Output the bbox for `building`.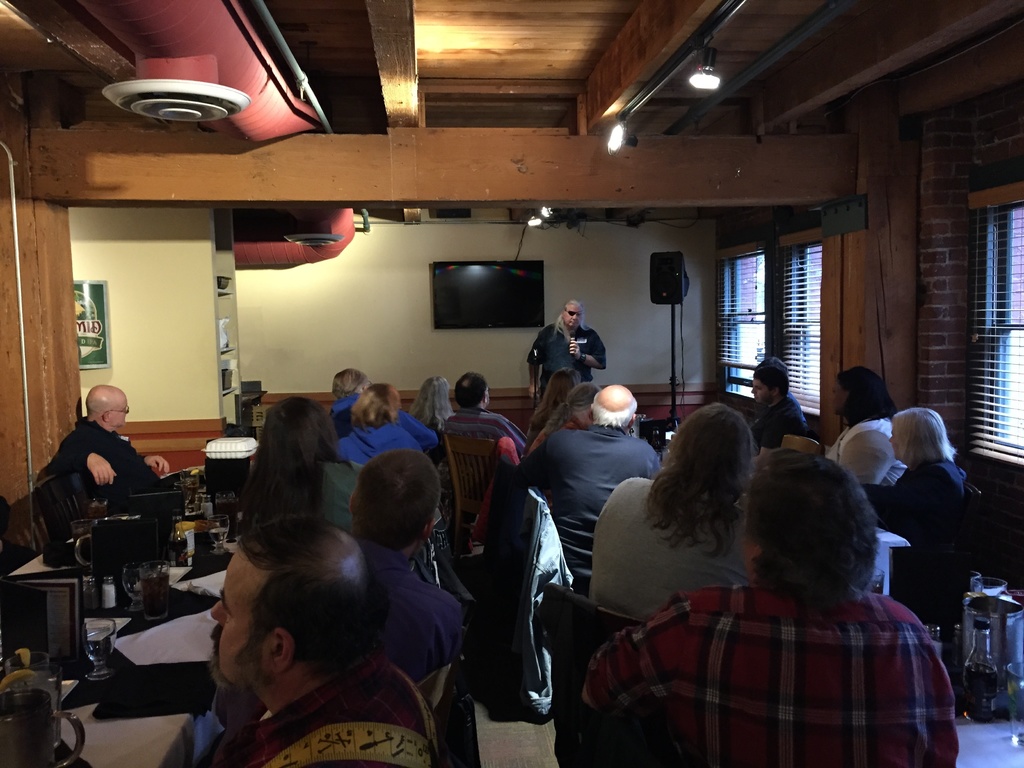
[x1=0, y1=0, x2=1023, y2=767].
